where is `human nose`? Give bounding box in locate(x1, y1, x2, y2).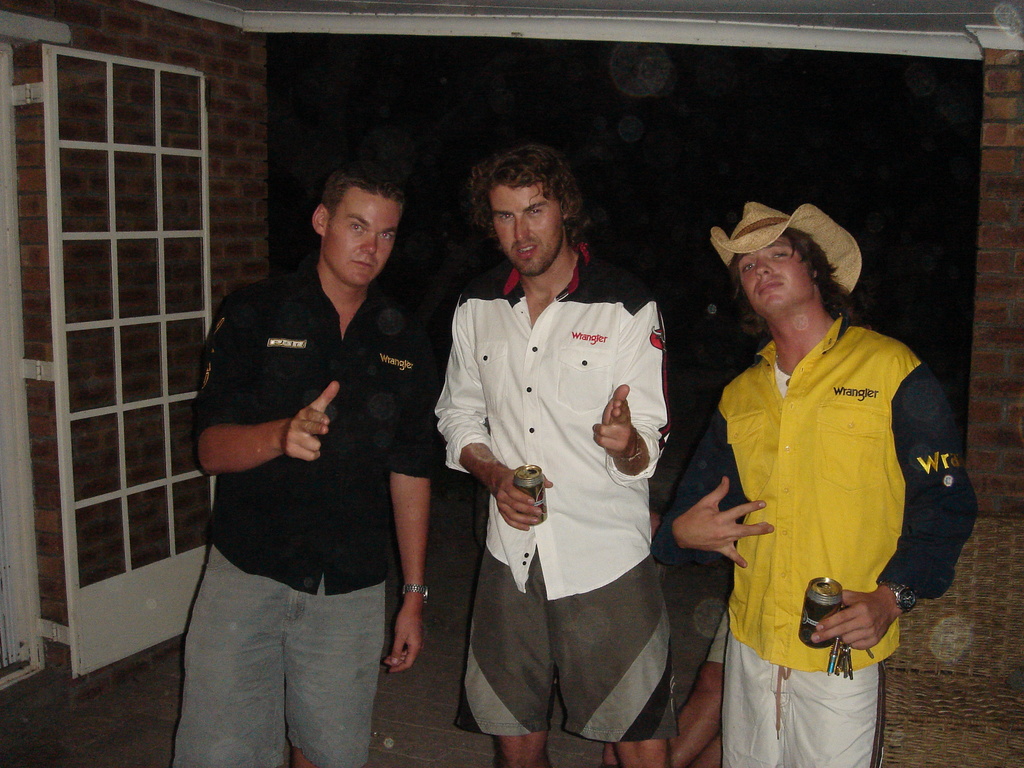
locate(755, 257, 774, 281).
